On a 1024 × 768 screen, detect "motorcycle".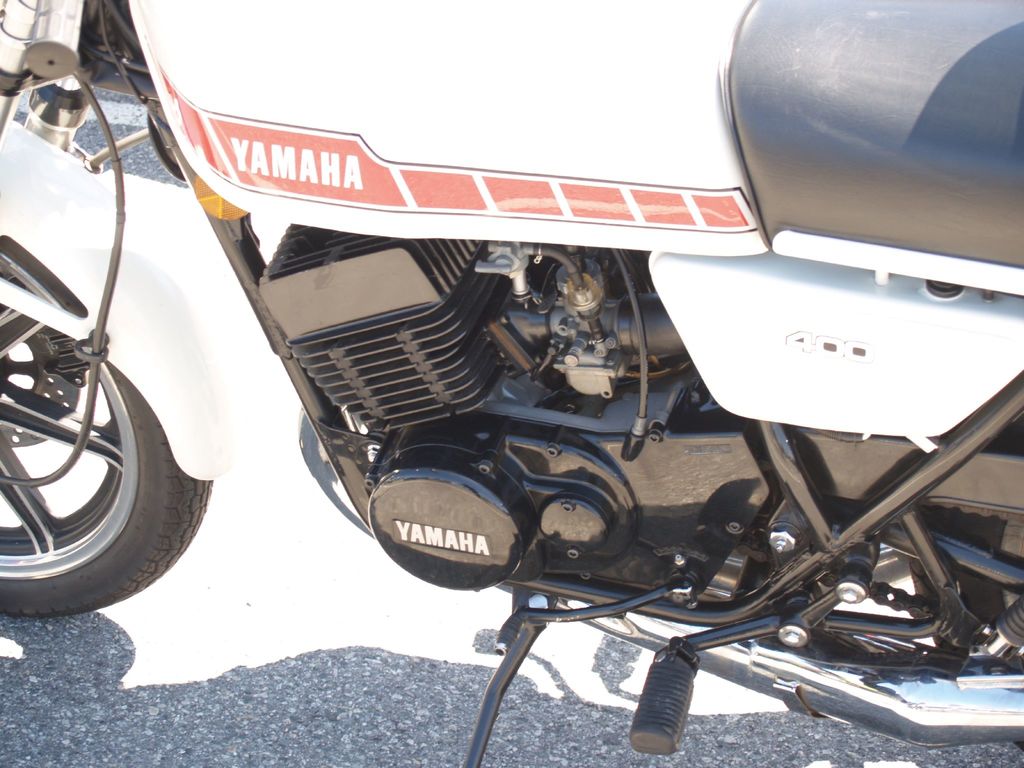
crop(87, 10, 997, 767).
